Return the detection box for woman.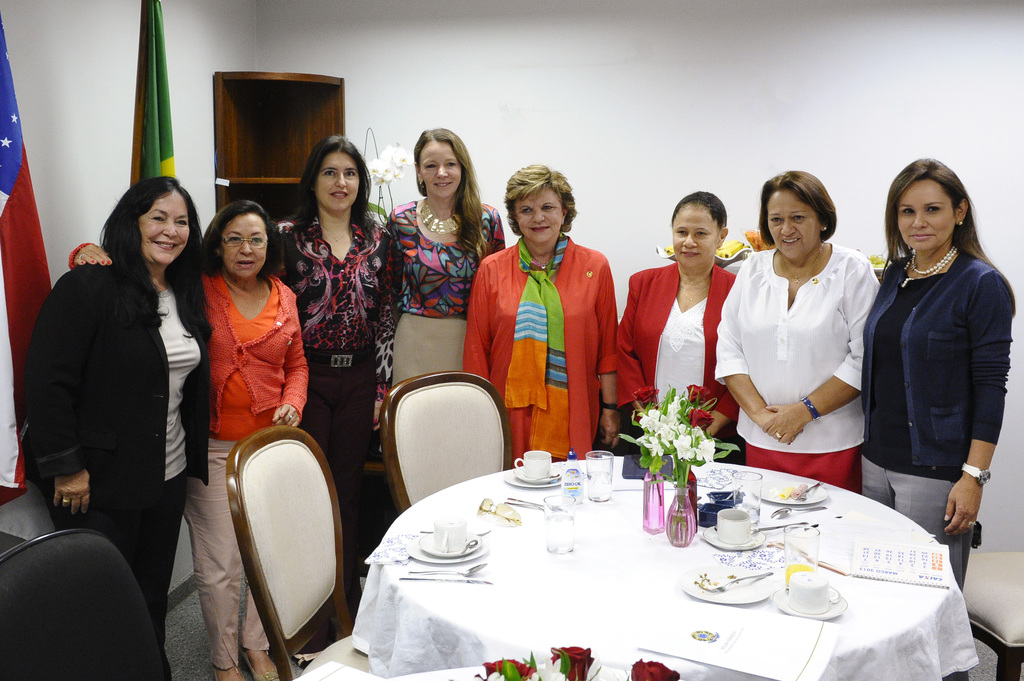
<region>34, 172, 211, 646</region>.
